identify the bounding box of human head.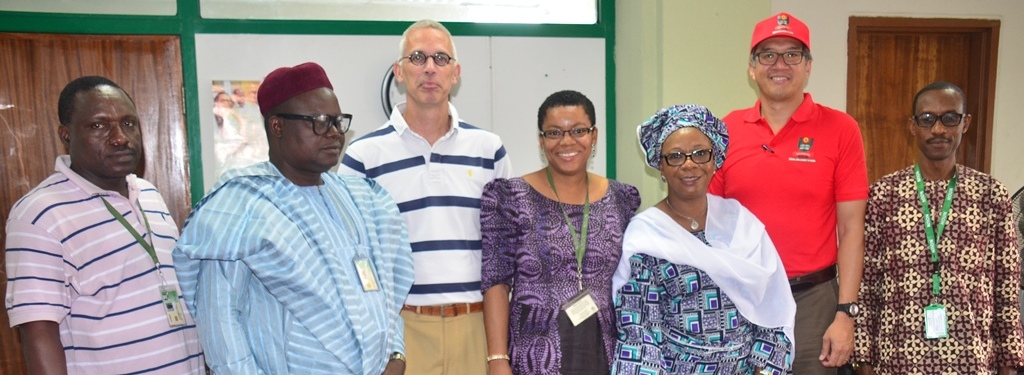
748/11/813/98.
